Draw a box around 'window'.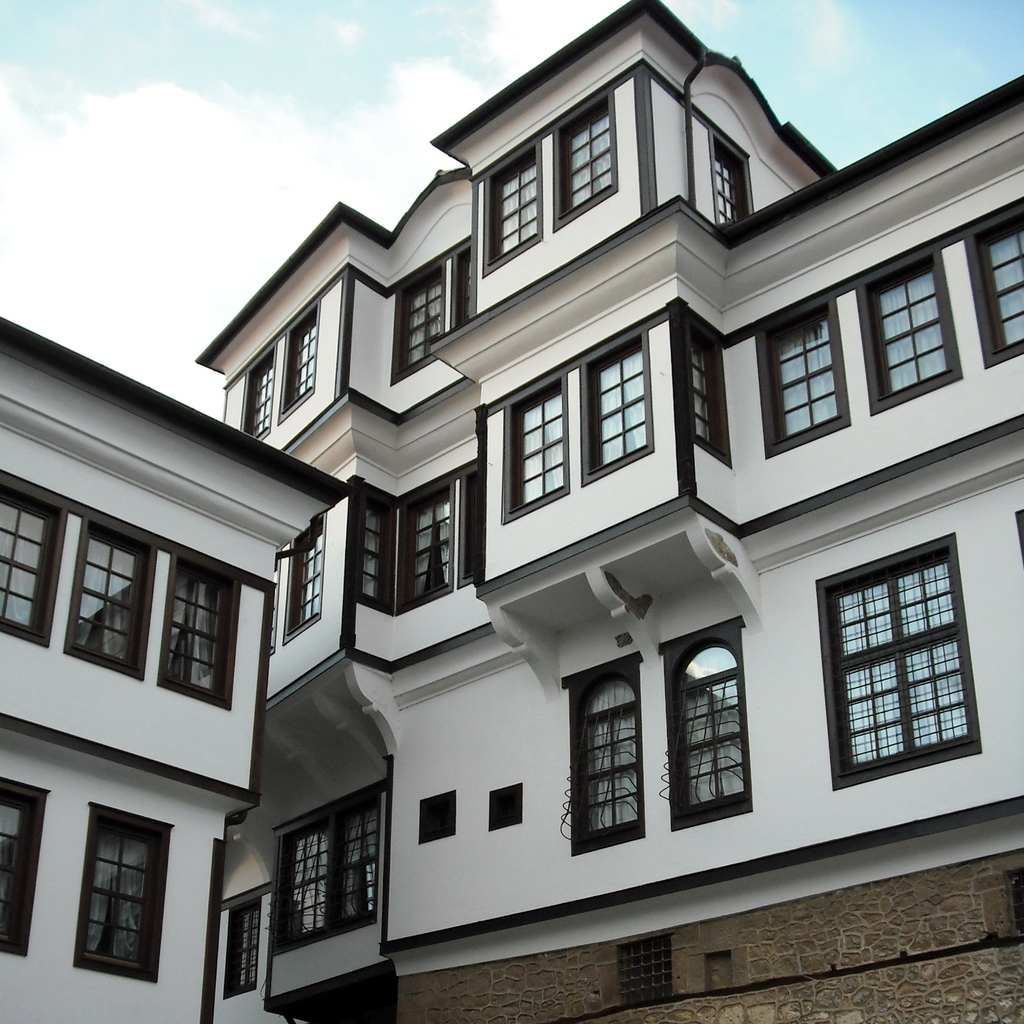
(left=812, top=527, right=985, bottom=790).
